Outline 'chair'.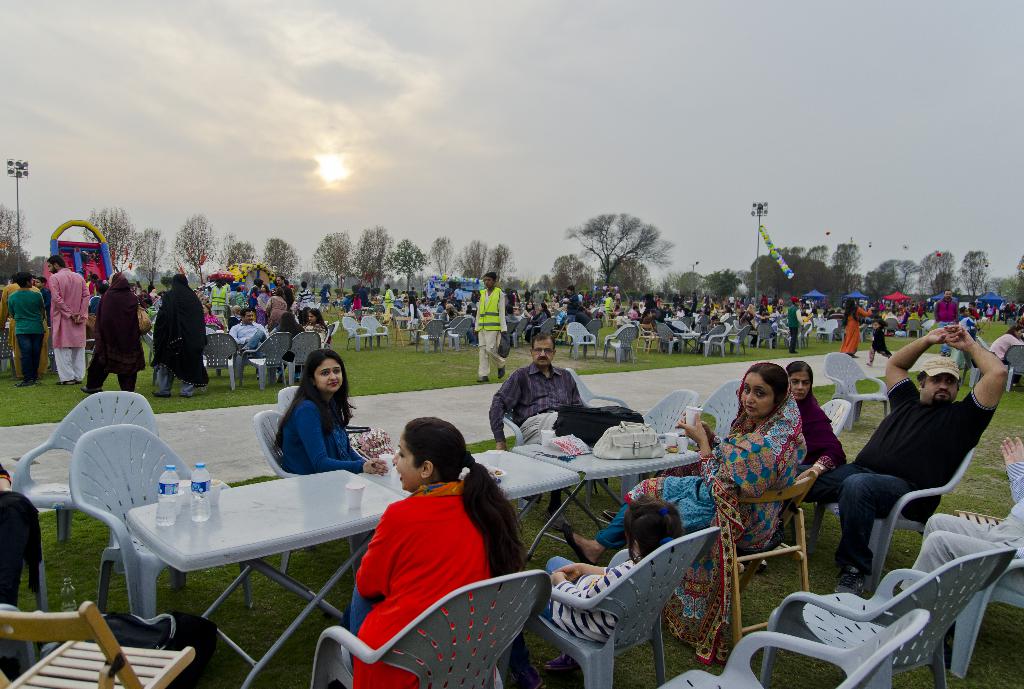
Outline: (x1=648, y1=609, x2=927, y2=688).
